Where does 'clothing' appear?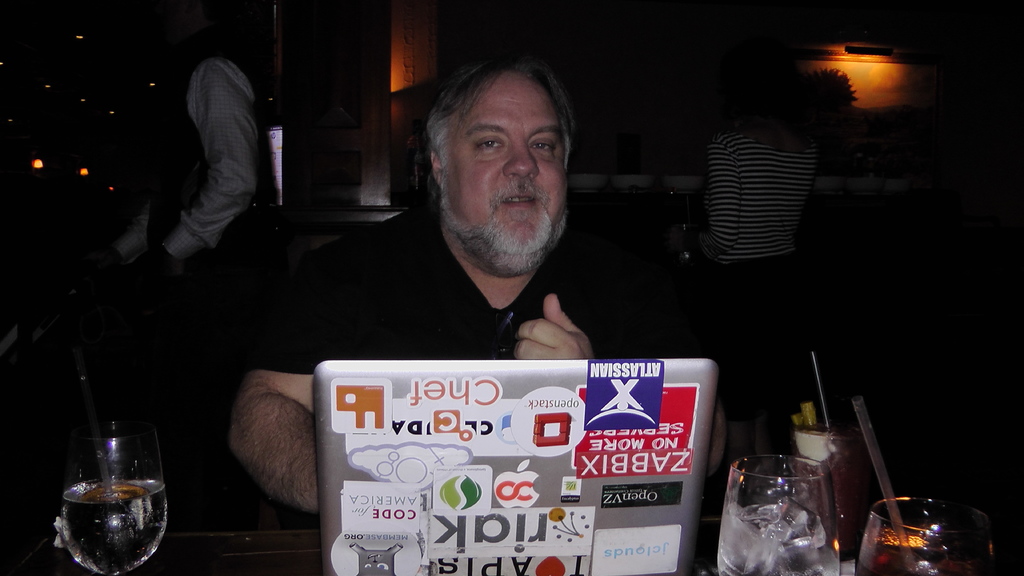
Appears at left=145, top=33, right=272, bottom=277.
